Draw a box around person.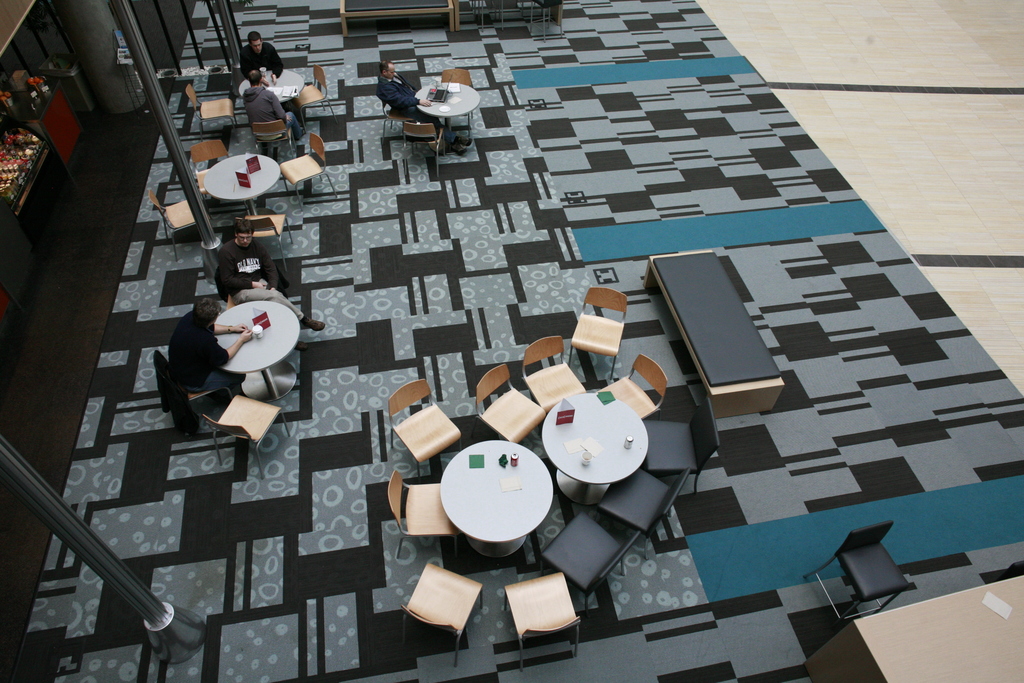
(233,28,280,72).
